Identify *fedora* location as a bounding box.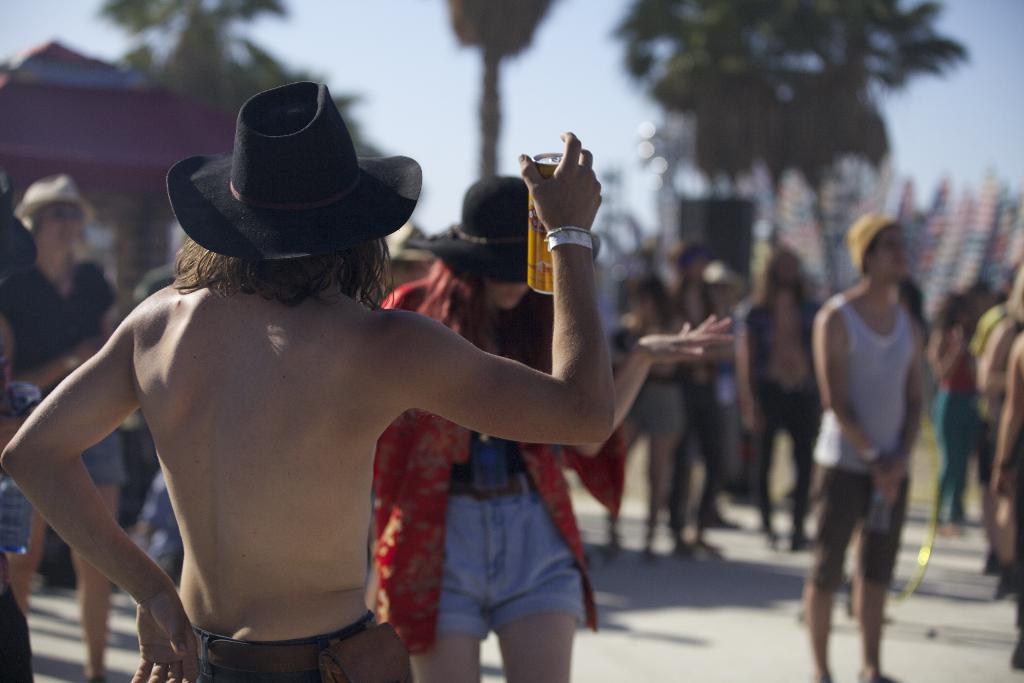
Rect(419, 174, 529, 286).
